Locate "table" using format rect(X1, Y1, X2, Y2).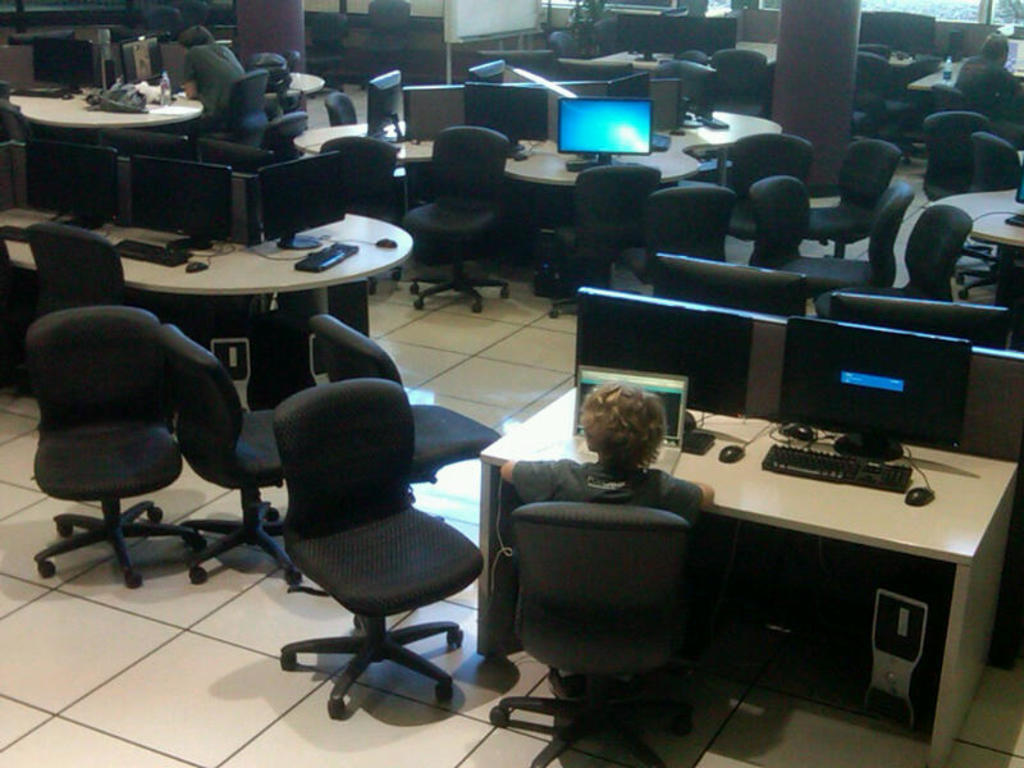
rect(905, 56, 968, 88).
